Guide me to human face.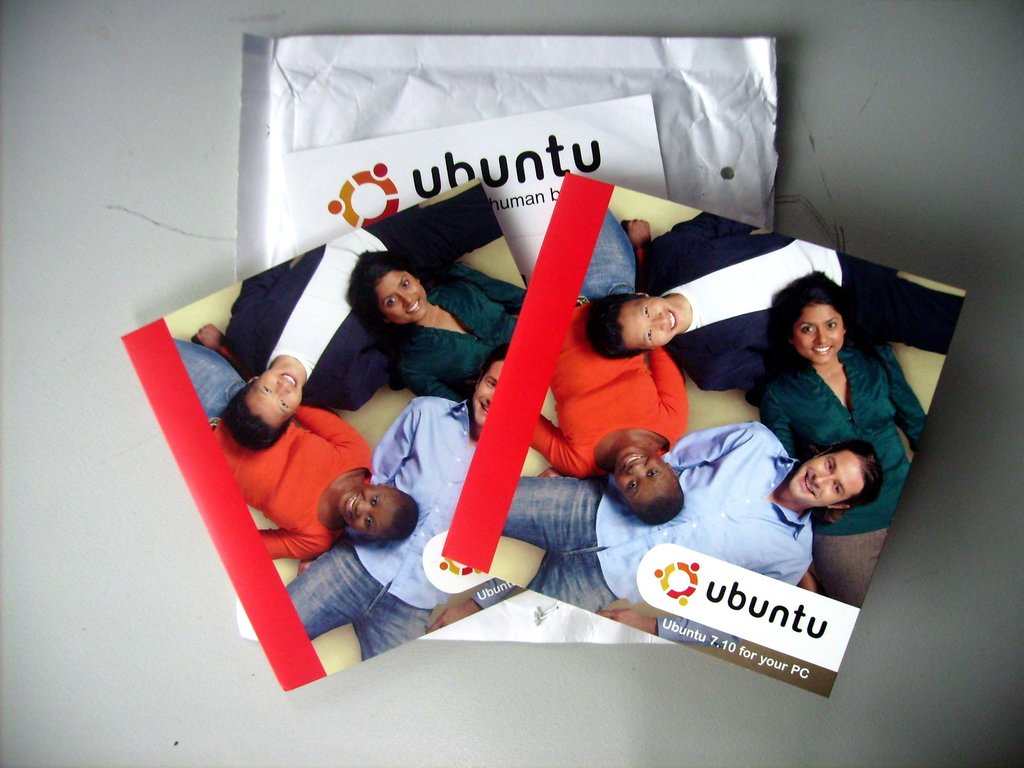
Guidance: [613, 447, 674, 507].
